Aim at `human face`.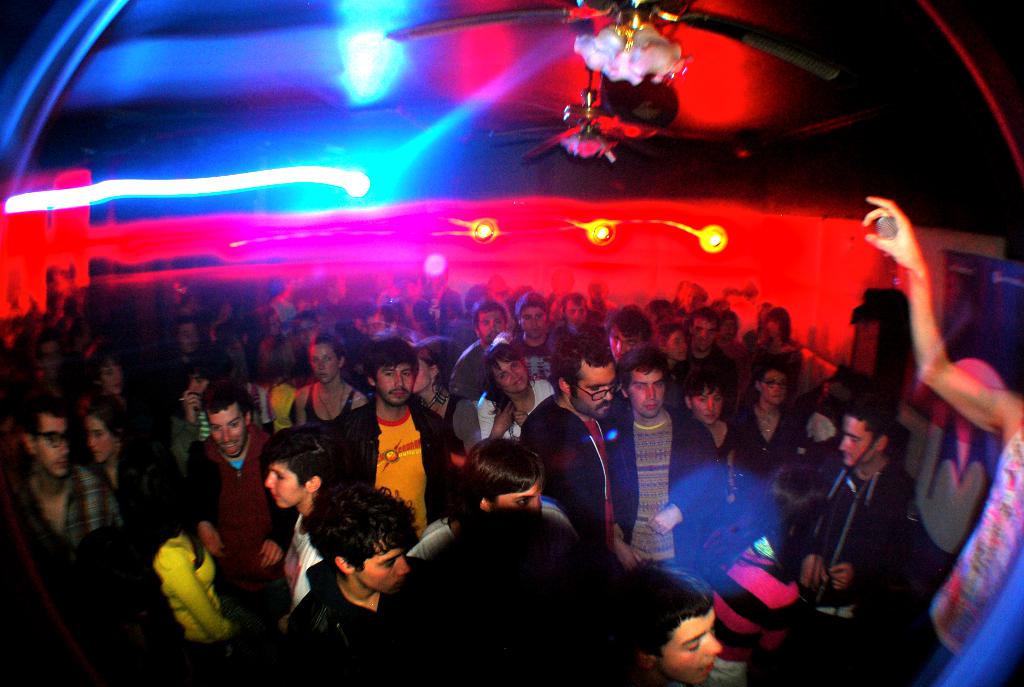
Aimed at bbox=[210, 405, 246, 454].
